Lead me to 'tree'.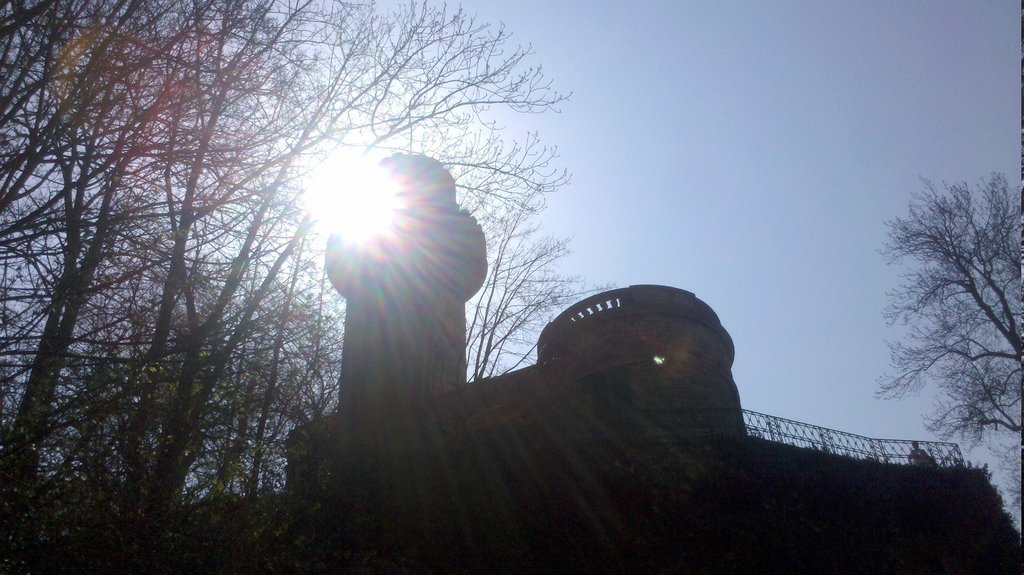
Lead to bbox=(0, 0, 218, 574).
